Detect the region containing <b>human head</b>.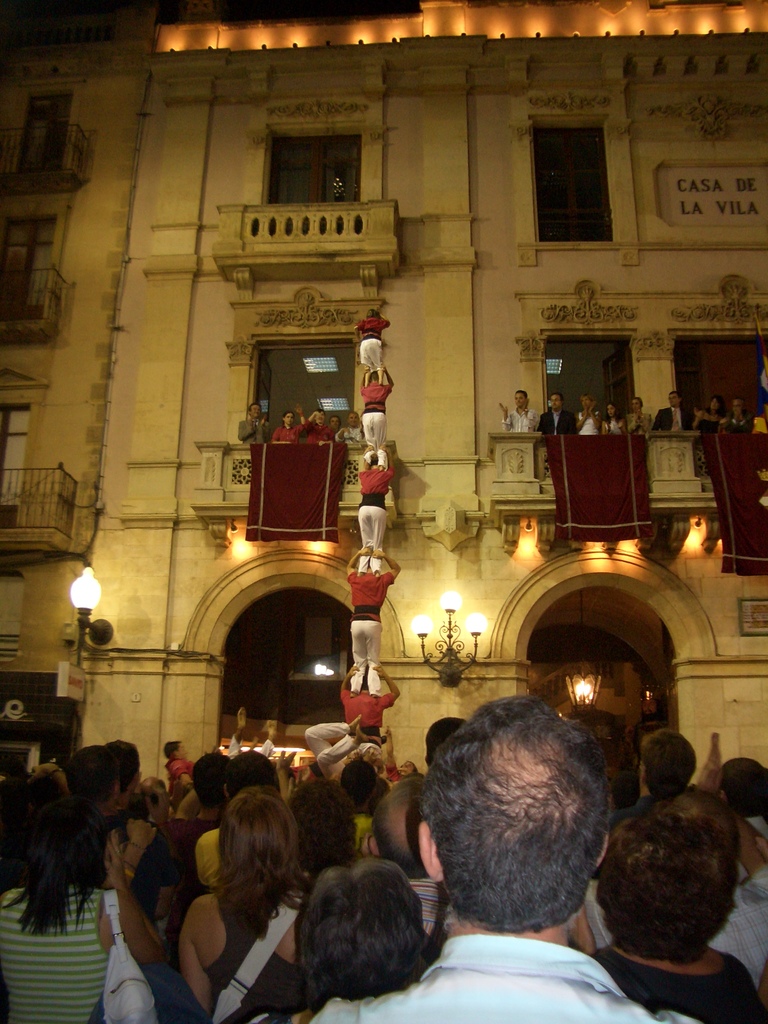
crop(511, 389, 529, 413).
